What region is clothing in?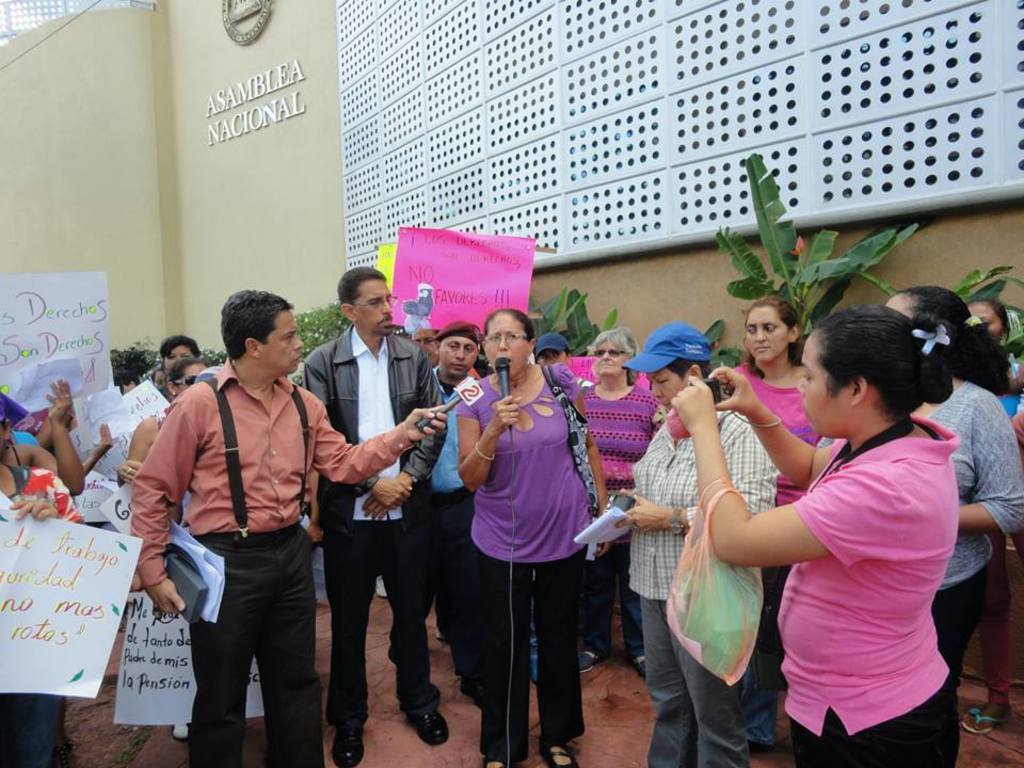
963 390 1023 700.
